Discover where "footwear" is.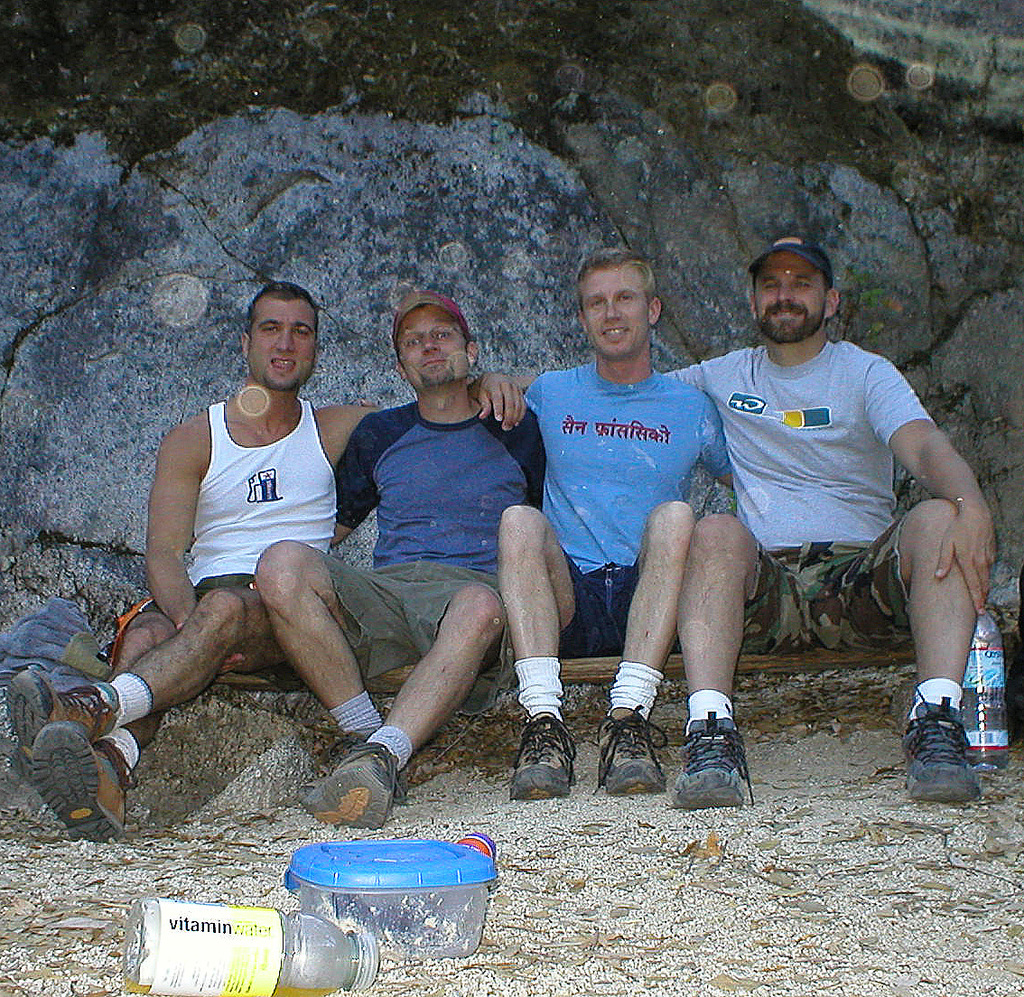
Discovered at l=330, t=734, r=413, b=808.
